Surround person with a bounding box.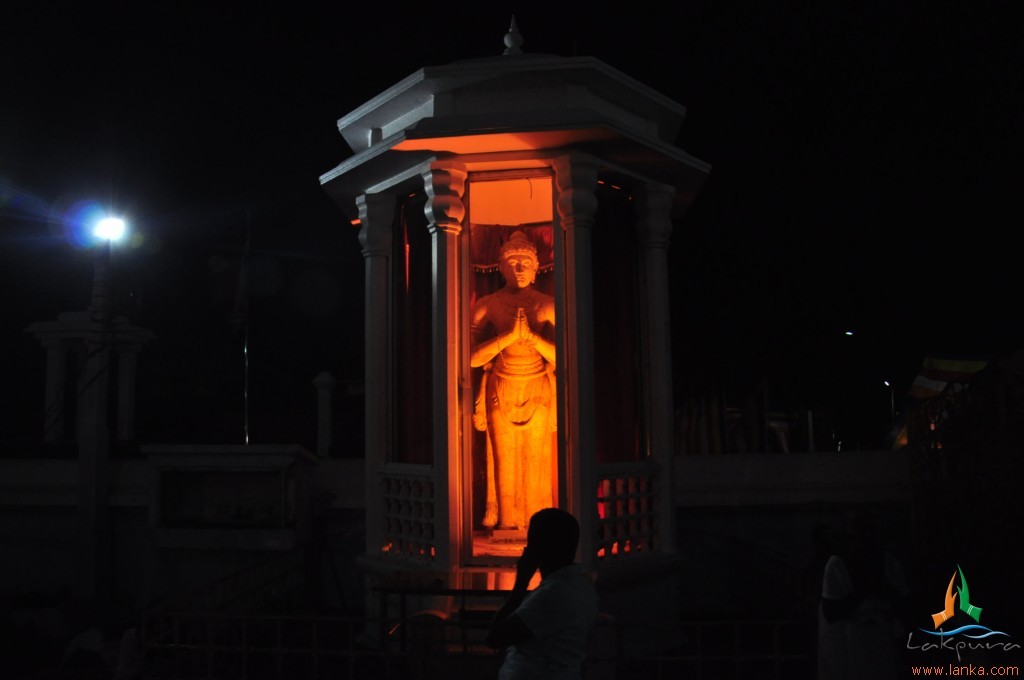
[470,219,559,541].
